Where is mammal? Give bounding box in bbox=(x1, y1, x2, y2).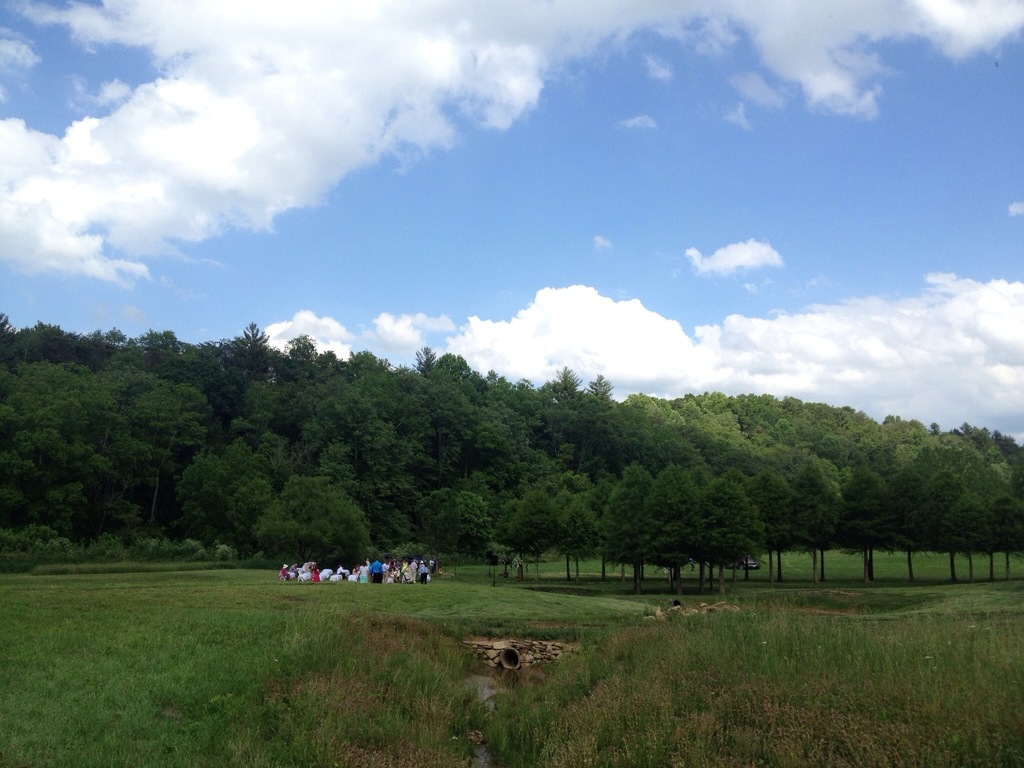
bbox=(365, 557, 388, 579).
